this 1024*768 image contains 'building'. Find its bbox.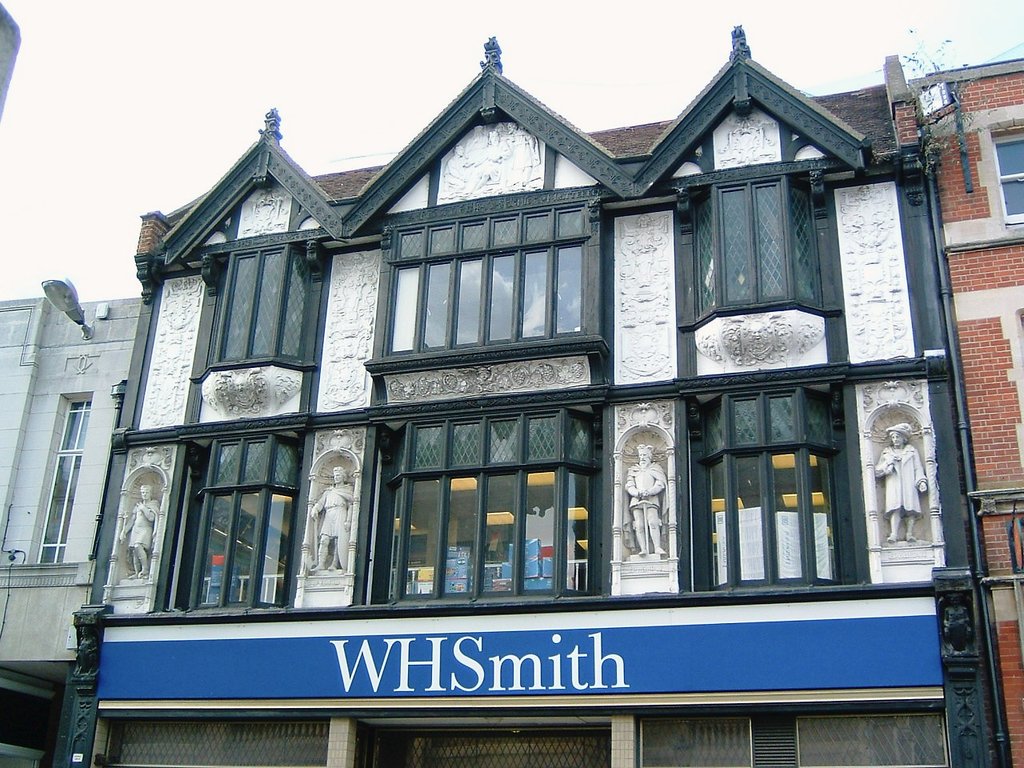
box(882, 46, 1023, 767).
